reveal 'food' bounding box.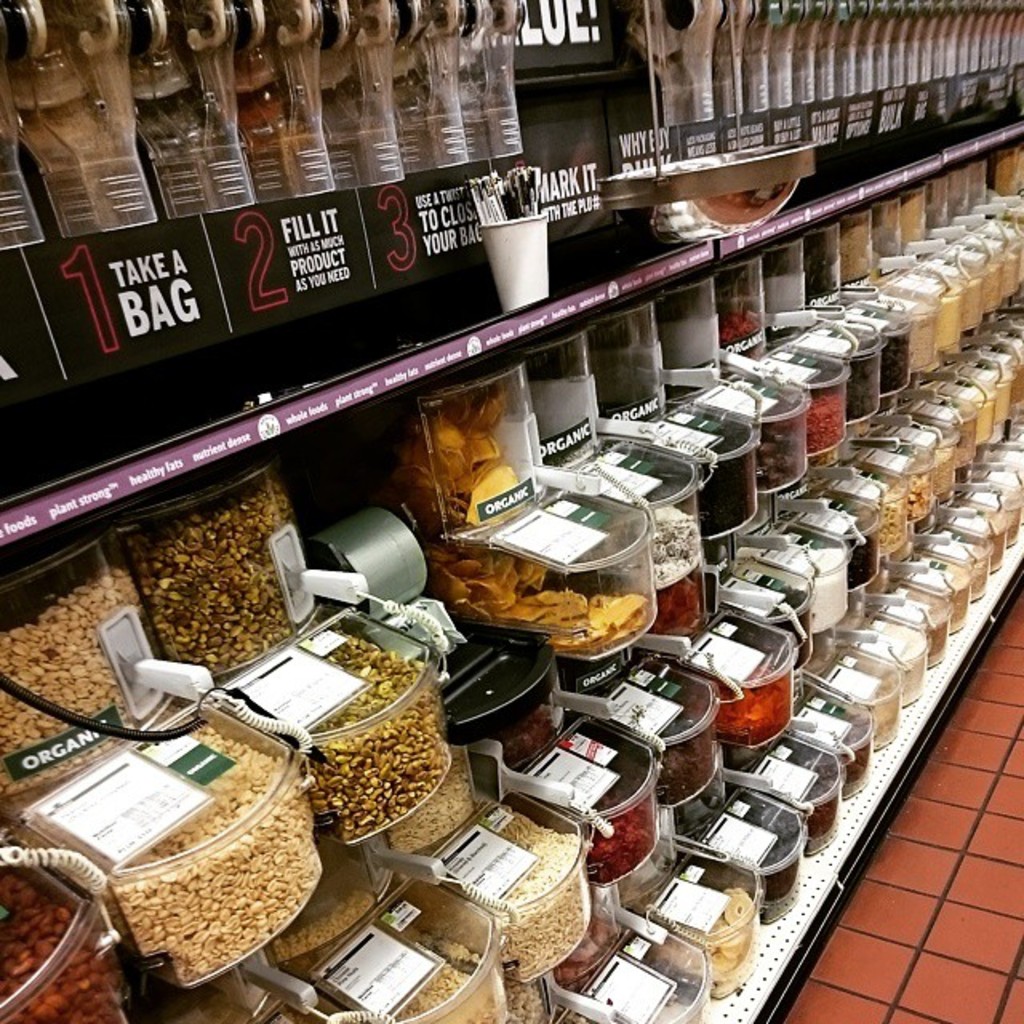
Revealed: detection(643, 672, 715, 808).
